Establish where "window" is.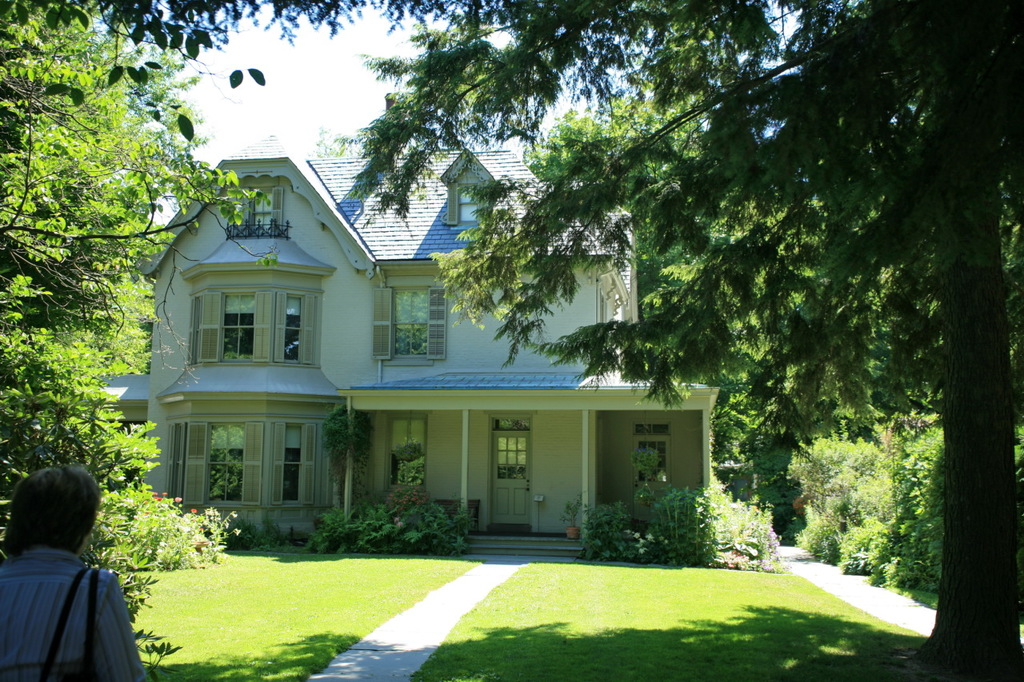
Established at 170:272:322:382.
